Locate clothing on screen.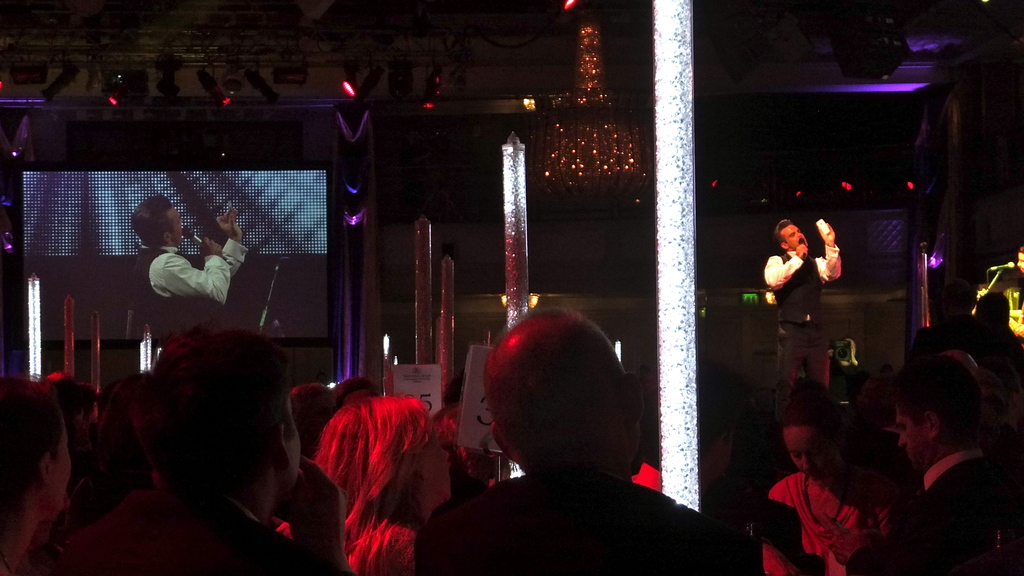
On screen at 132,241,248,353.
